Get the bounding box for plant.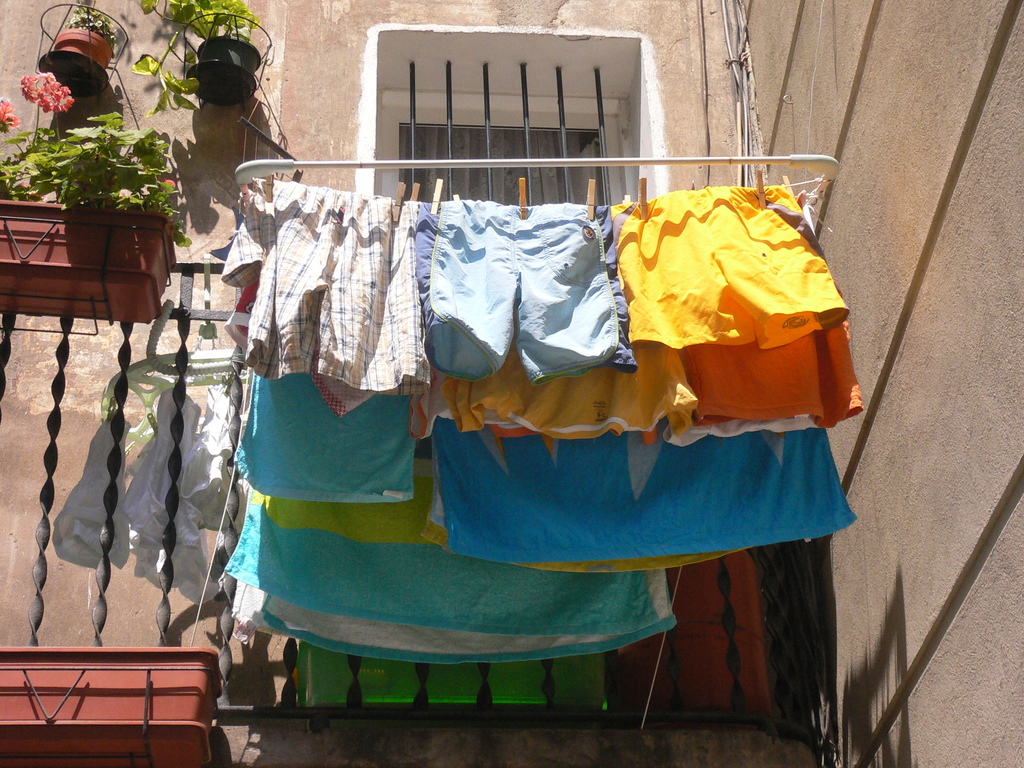
bbox(0, 109, 191, 238).
